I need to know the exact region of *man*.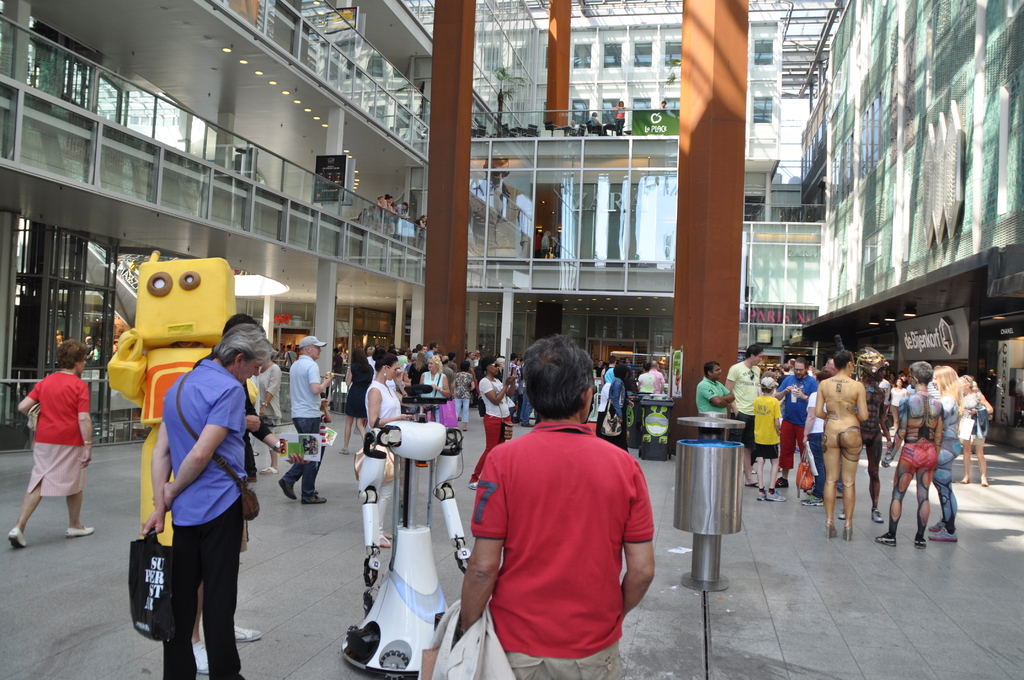
Region: detection(657, 100, 669, 109).
